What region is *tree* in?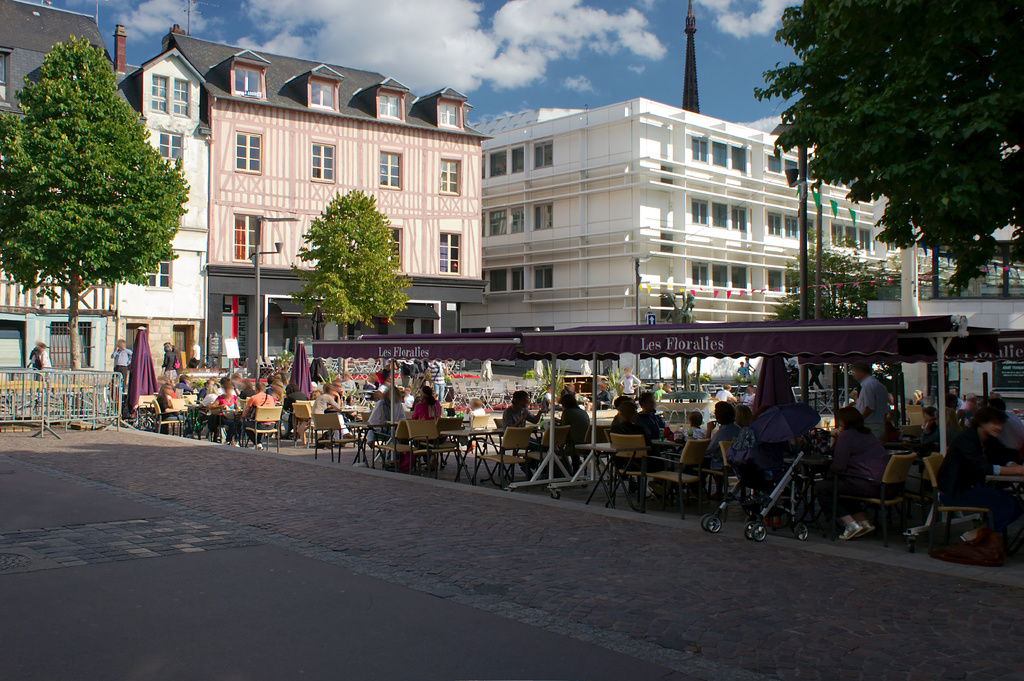
<region>11, 25, 179, 334</region>.
